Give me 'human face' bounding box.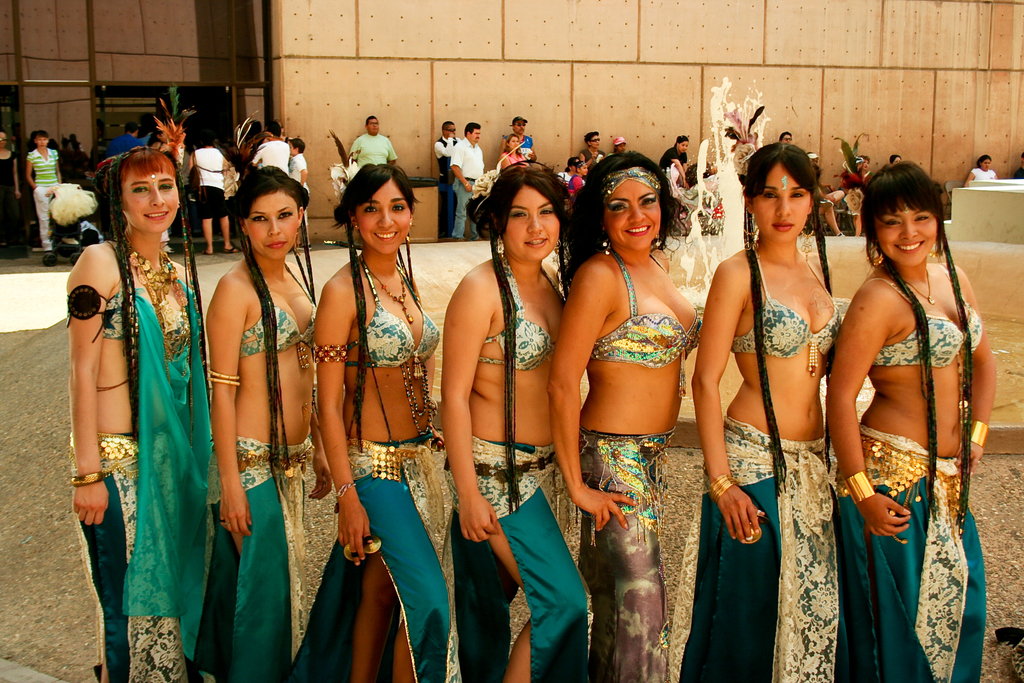
select_region(603, 180, 660, 251).
